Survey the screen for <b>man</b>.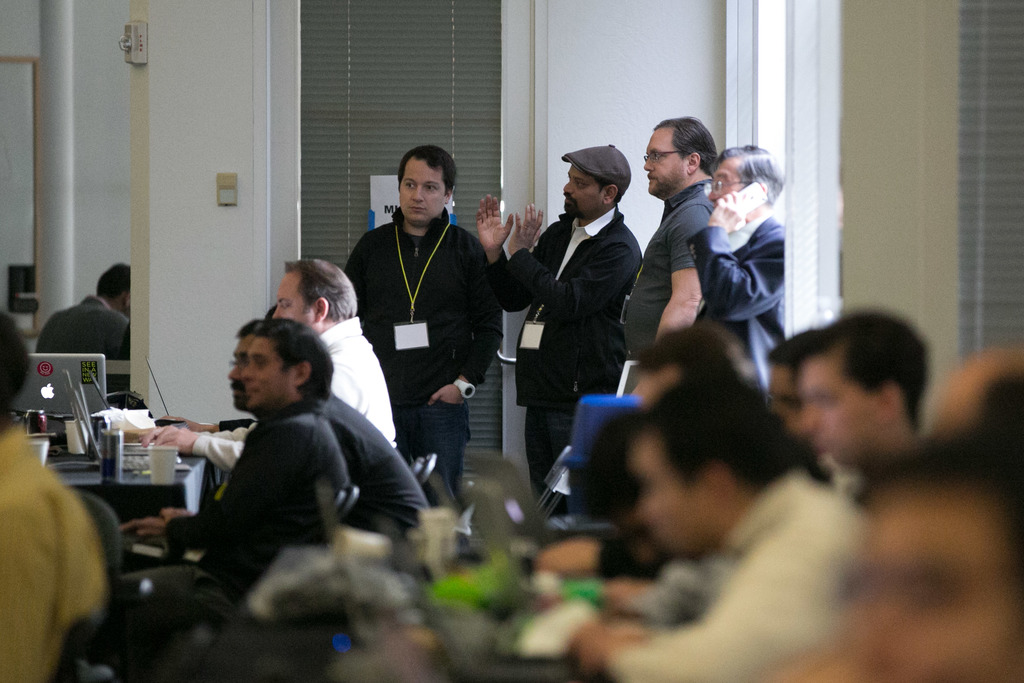
Survey found: (142,257,401,471).
